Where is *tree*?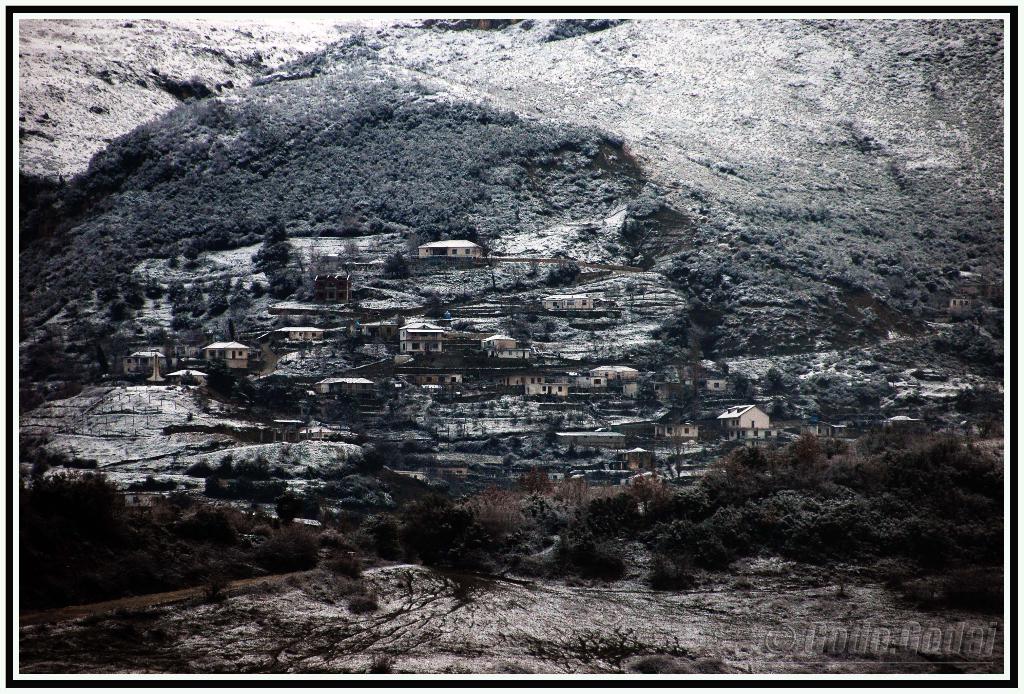
bbox=(246, 224, 307, 299).
